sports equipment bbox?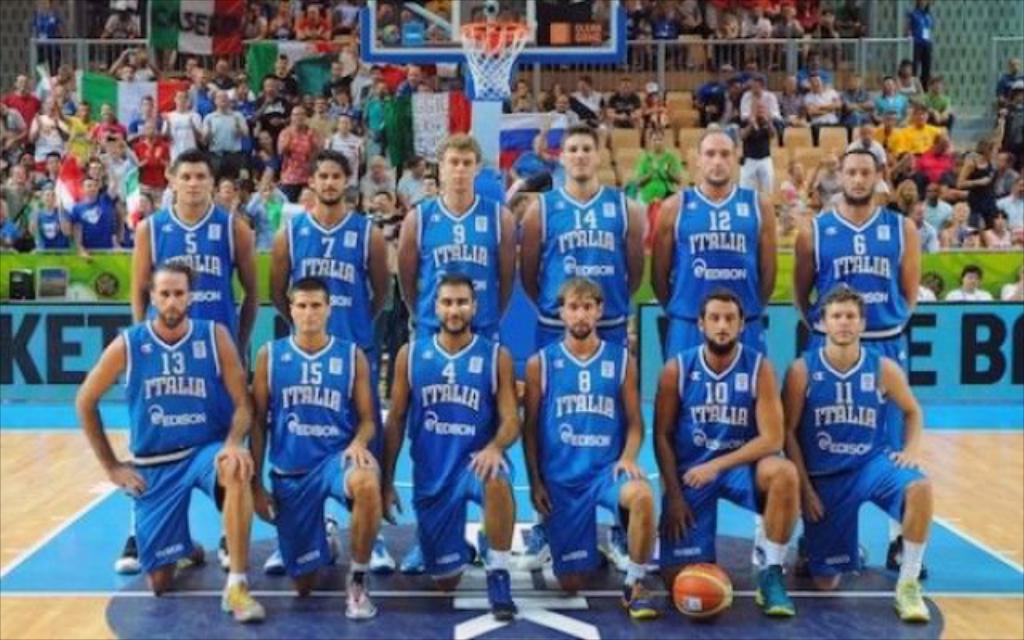
(344, 571, 381, 621)
